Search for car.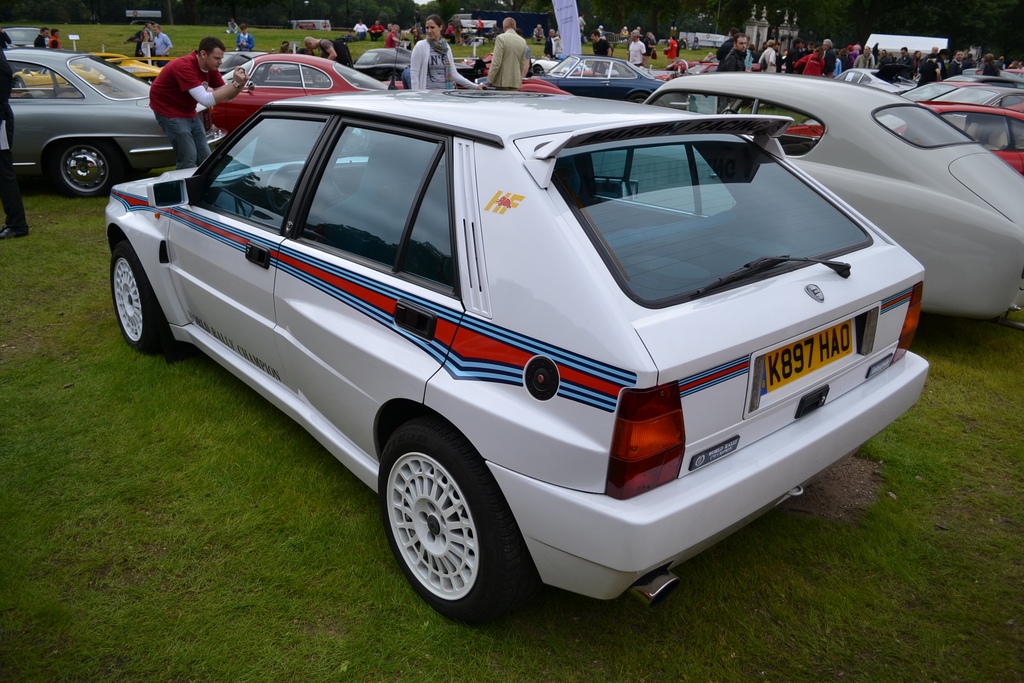
Found at bbox=(902, 73, 1015, 106).
